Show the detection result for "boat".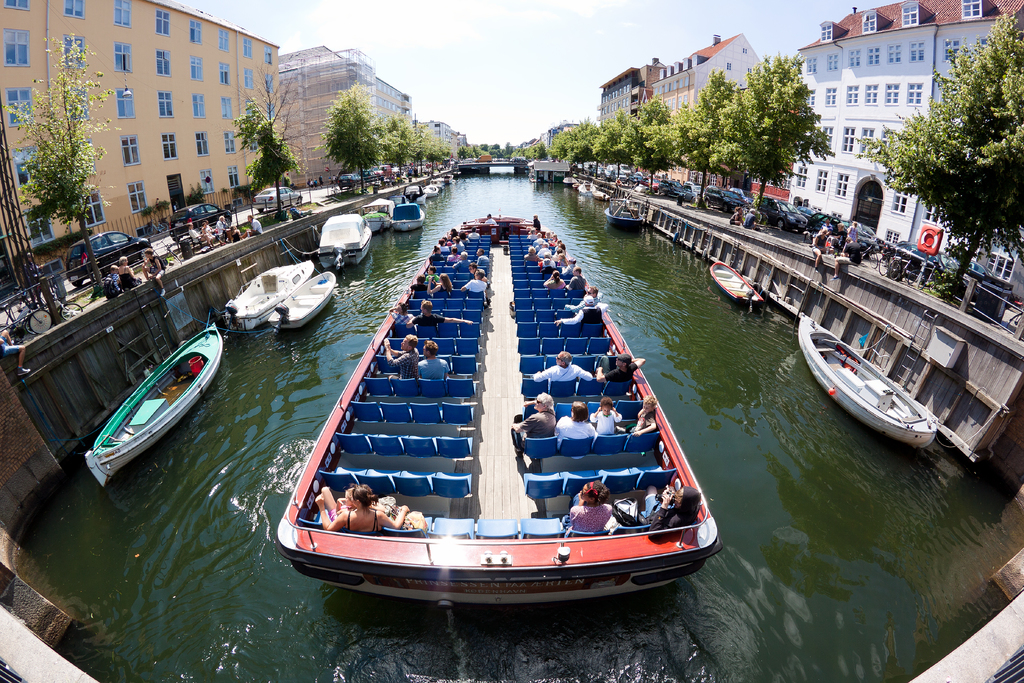
(220,257,312,333).
